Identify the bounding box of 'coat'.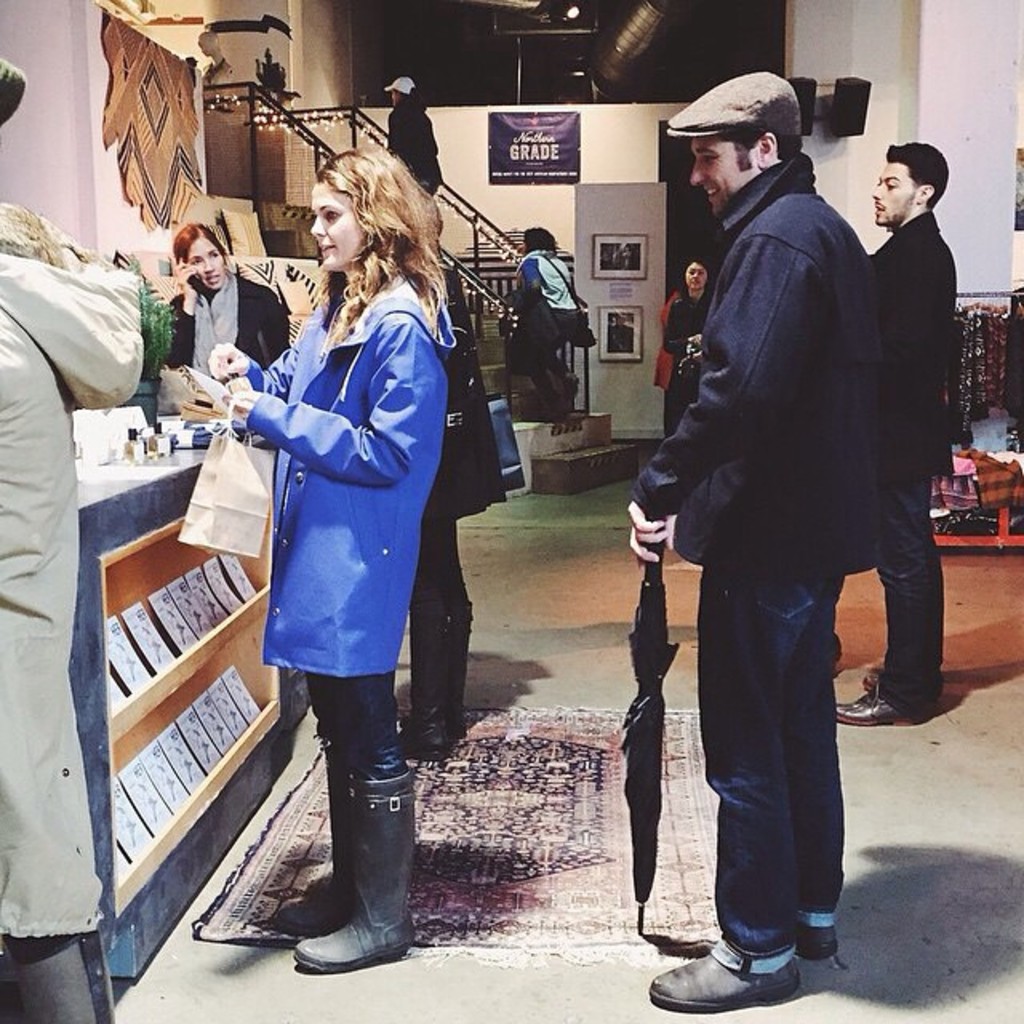
[379,94,440,186].
